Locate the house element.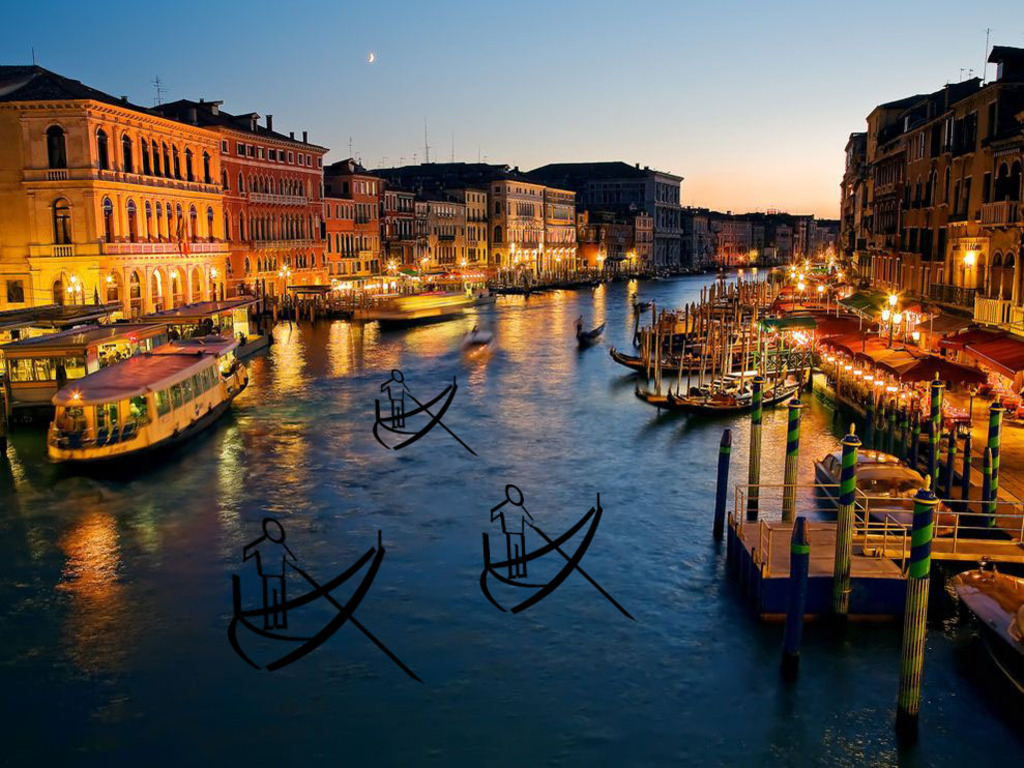
Element bbox: {"left": 472, "top": 187, "right": 486, "bottom": 271}.
